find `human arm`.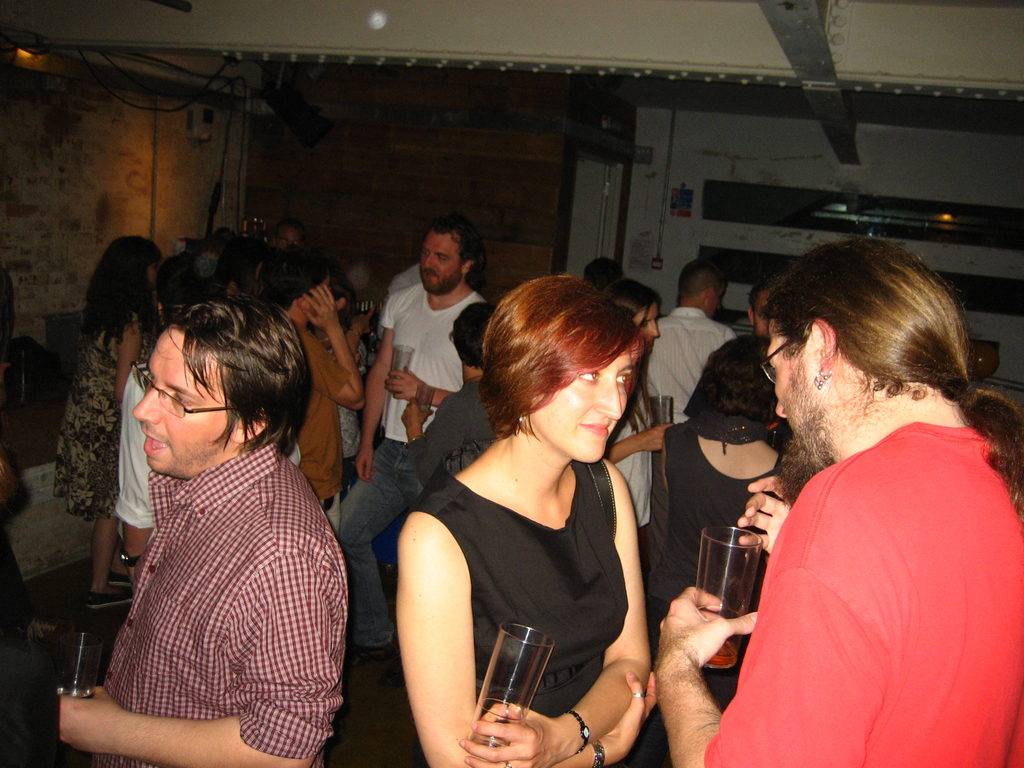
(731, 474, 792, 558).
